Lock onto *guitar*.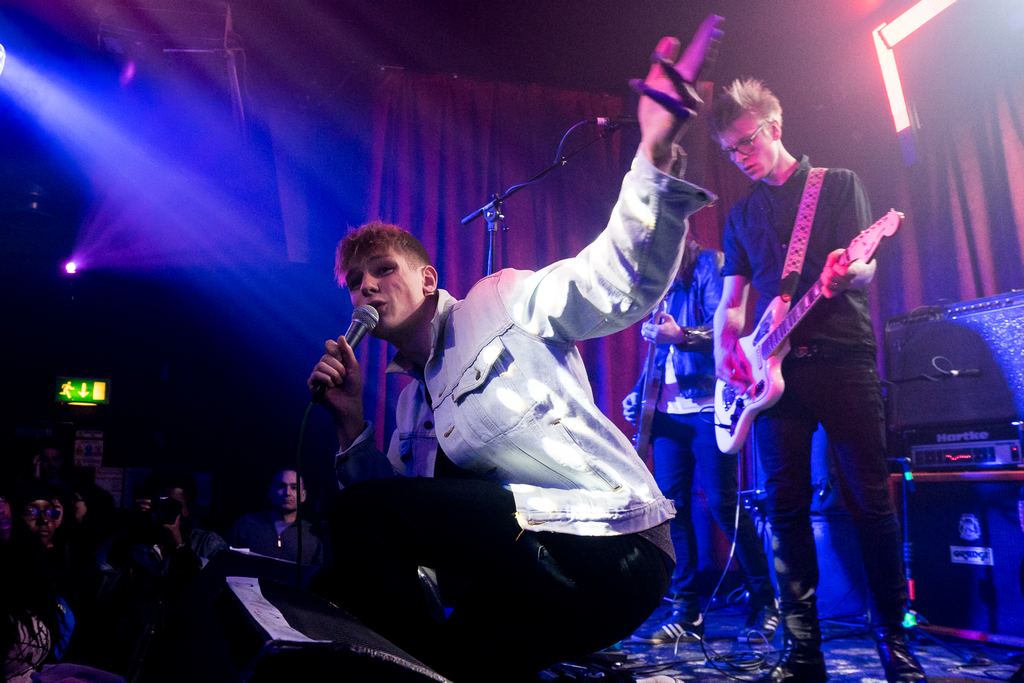
Locked: locate(620, 292, 678, 463).
